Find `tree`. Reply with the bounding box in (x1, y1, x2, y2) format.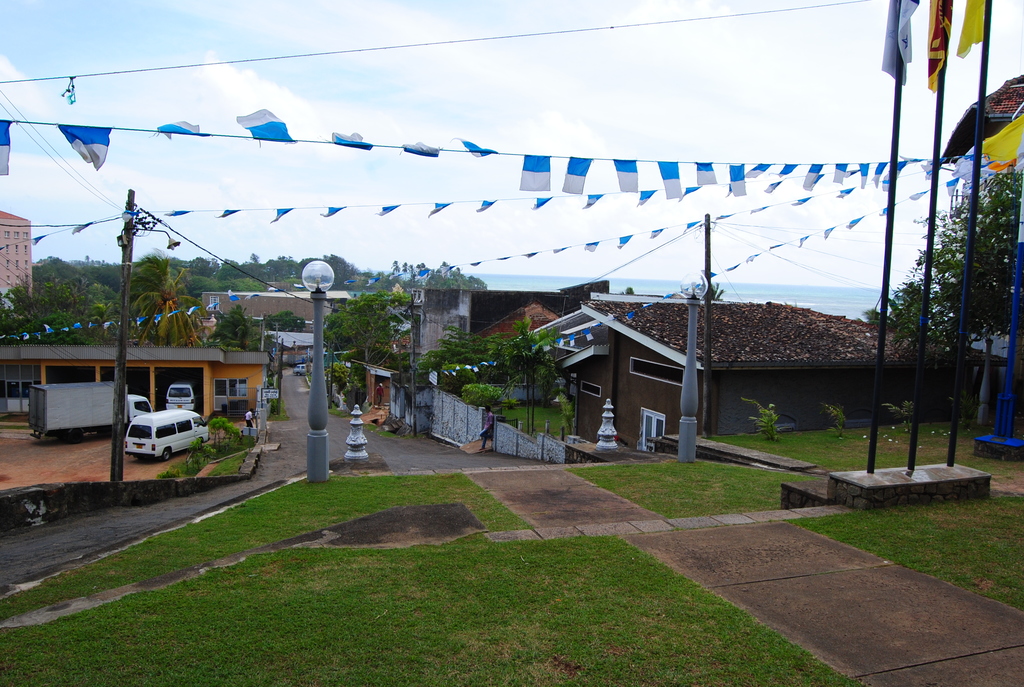
(126, 264, 202, 349).
